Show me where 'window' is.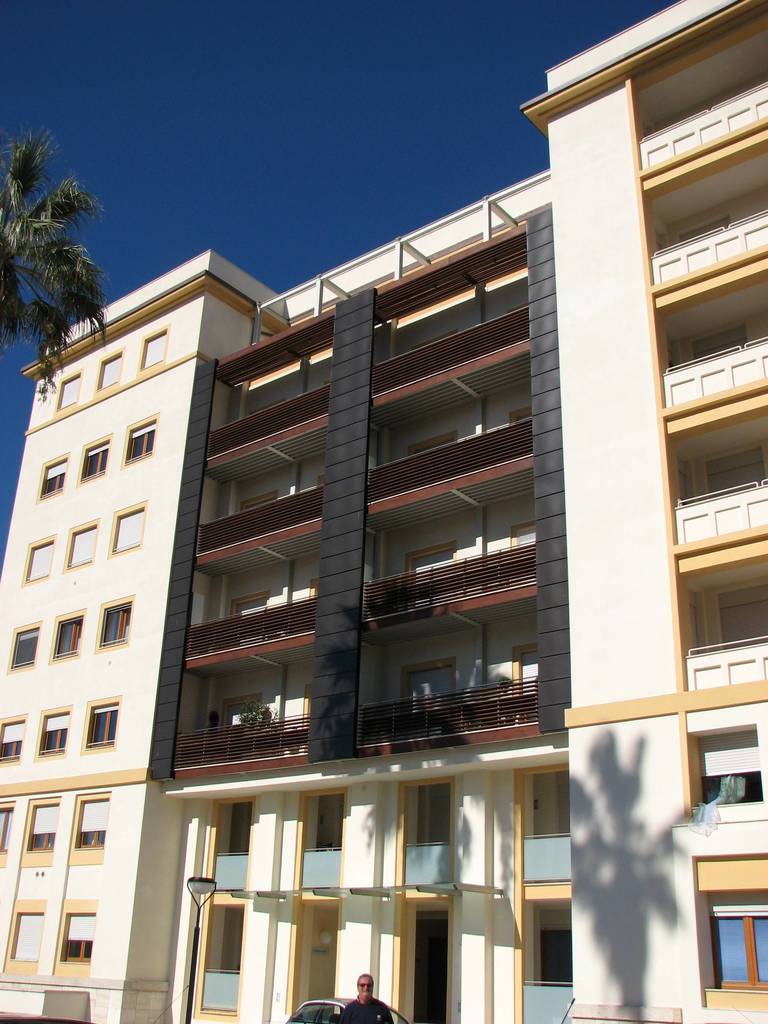
'window' is at (403,659,461,731).
